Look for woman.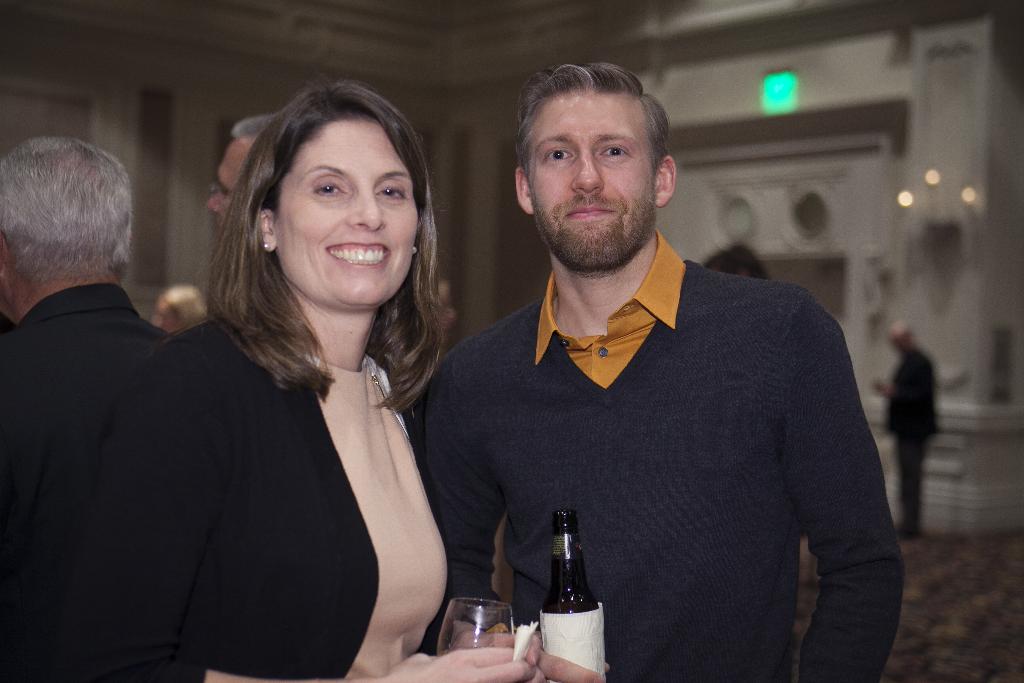
Found: (73,74,489,682).
